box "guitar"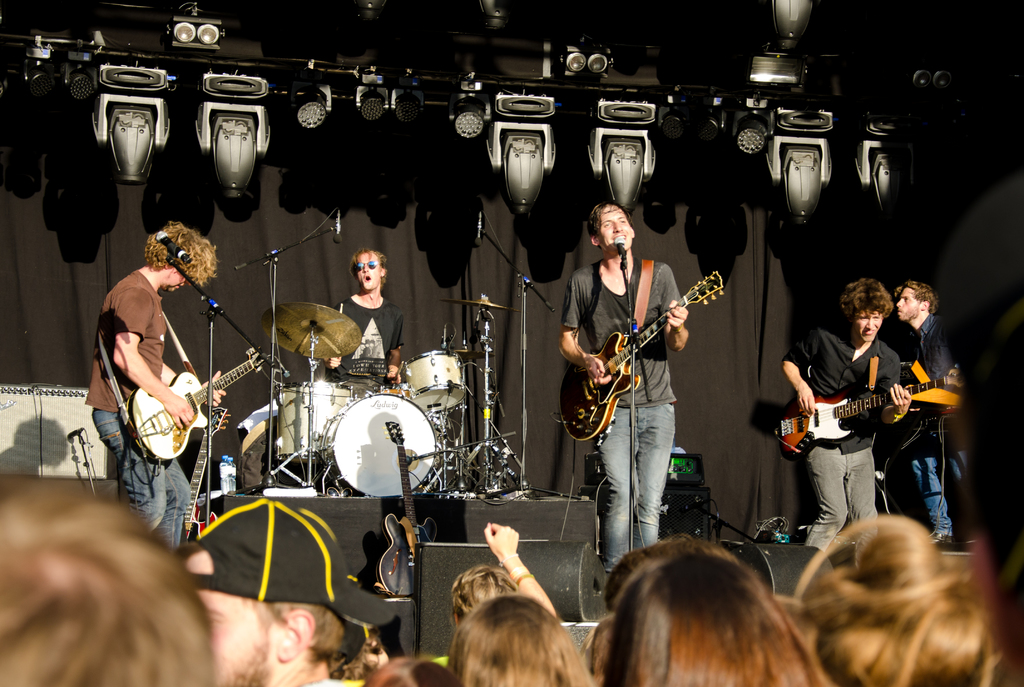
bbox=[780, 363, 960, 464]
